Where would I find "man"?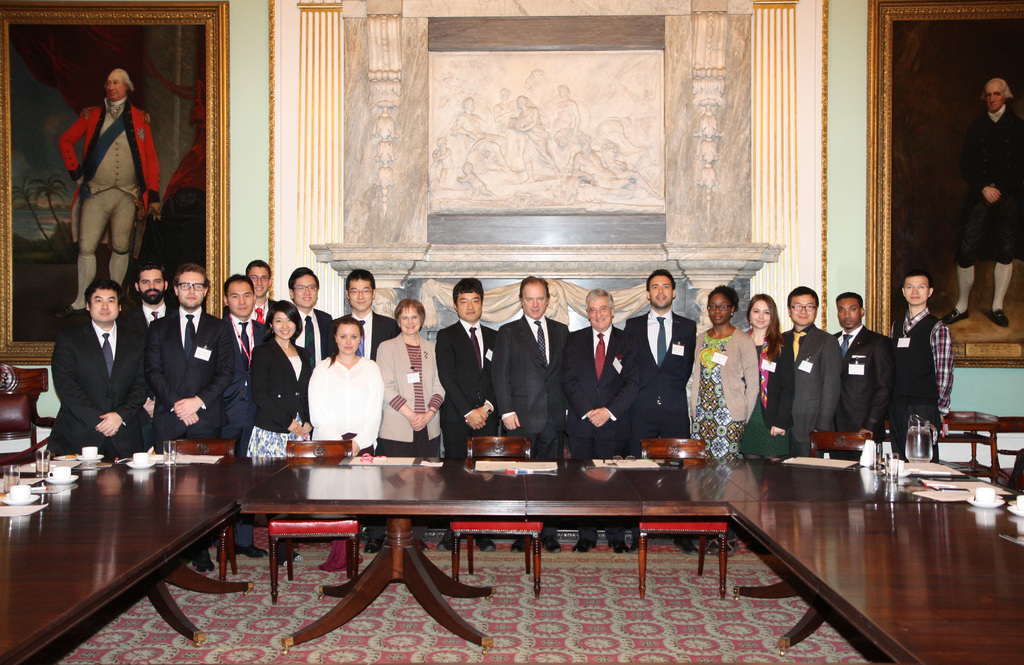
At Rect(779, 282, 840, 453).
